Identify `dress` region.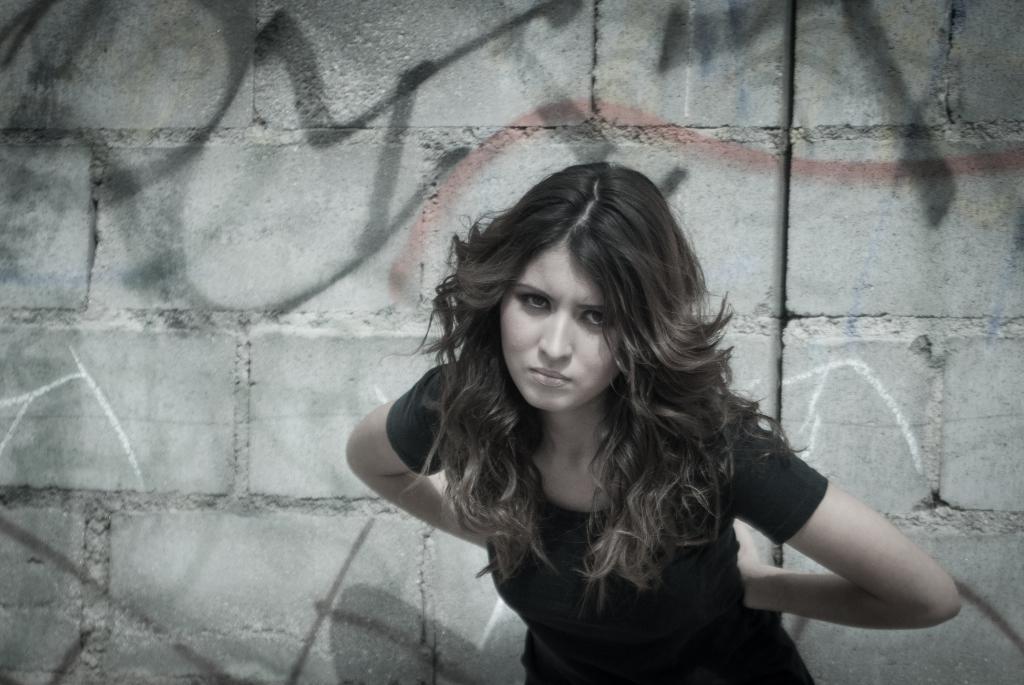
Region: pyautogui.locateOnScreen(384, 360, 828, 684).
